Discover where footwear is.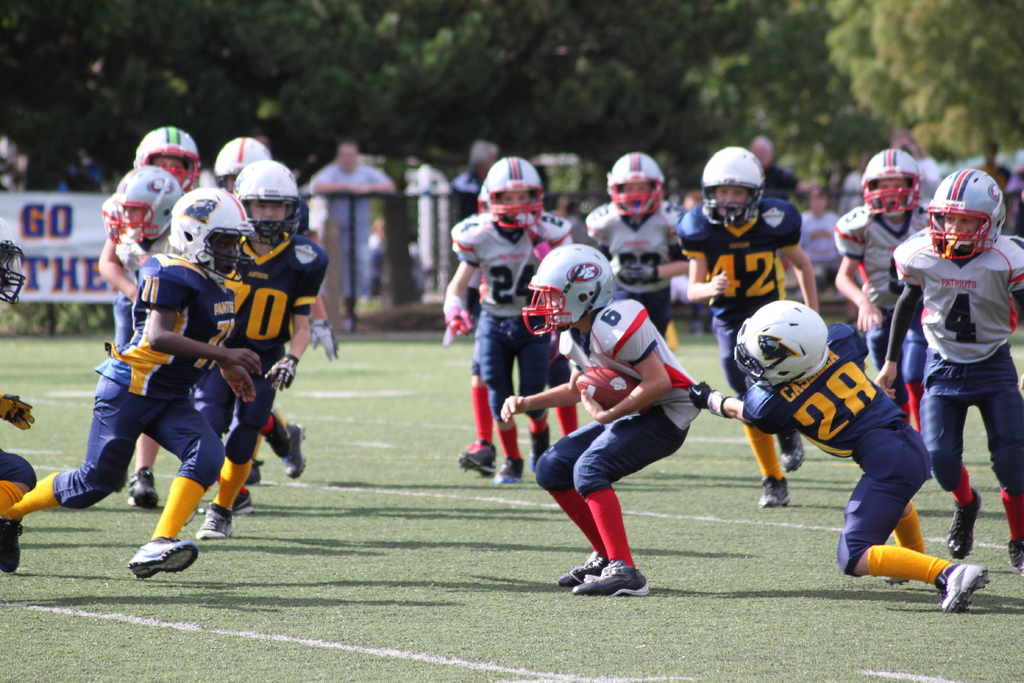
Discovered at bbox(576, 557, 648, 596).
